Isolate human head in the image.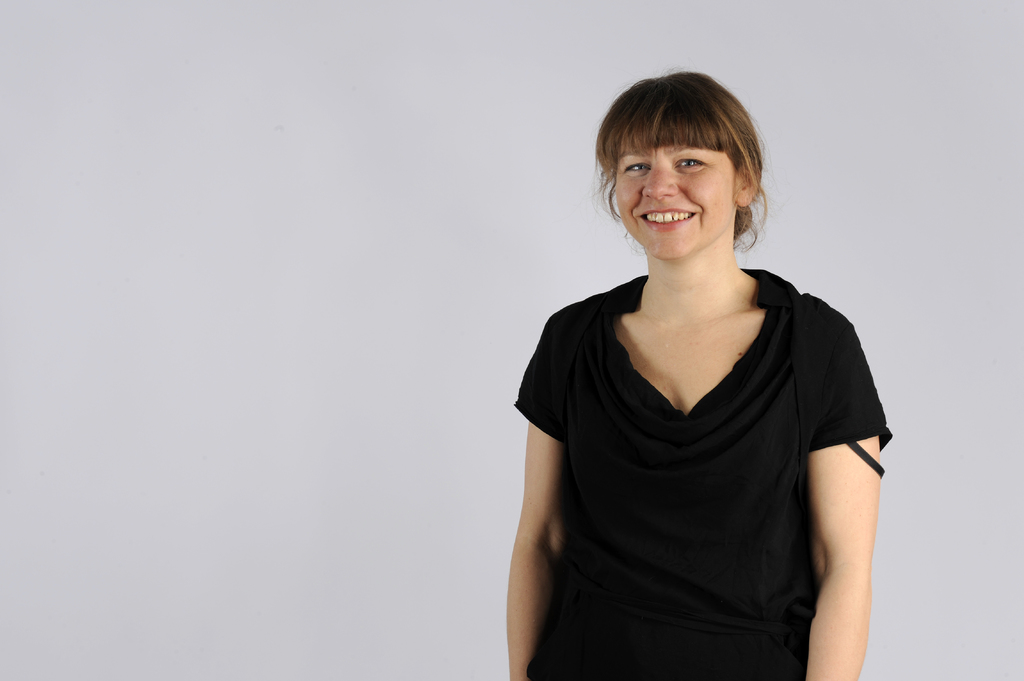
Isolated region: rect(571, 65, 792, 280).
